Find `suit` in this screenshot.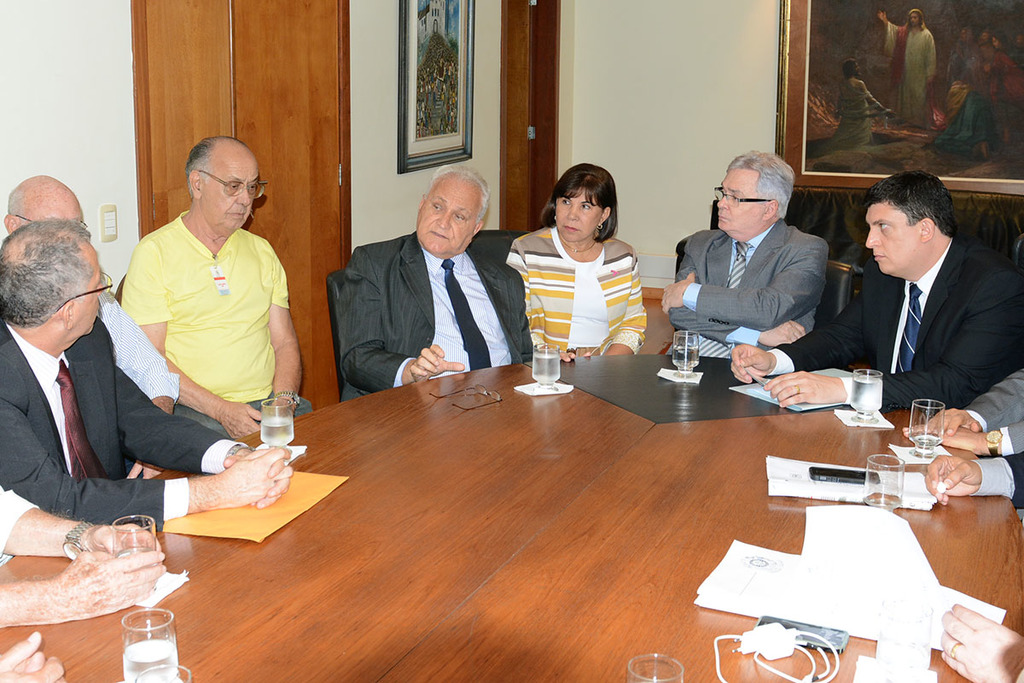
The bounding box for `suit` is bbox=[664, 224, 832, 360].
